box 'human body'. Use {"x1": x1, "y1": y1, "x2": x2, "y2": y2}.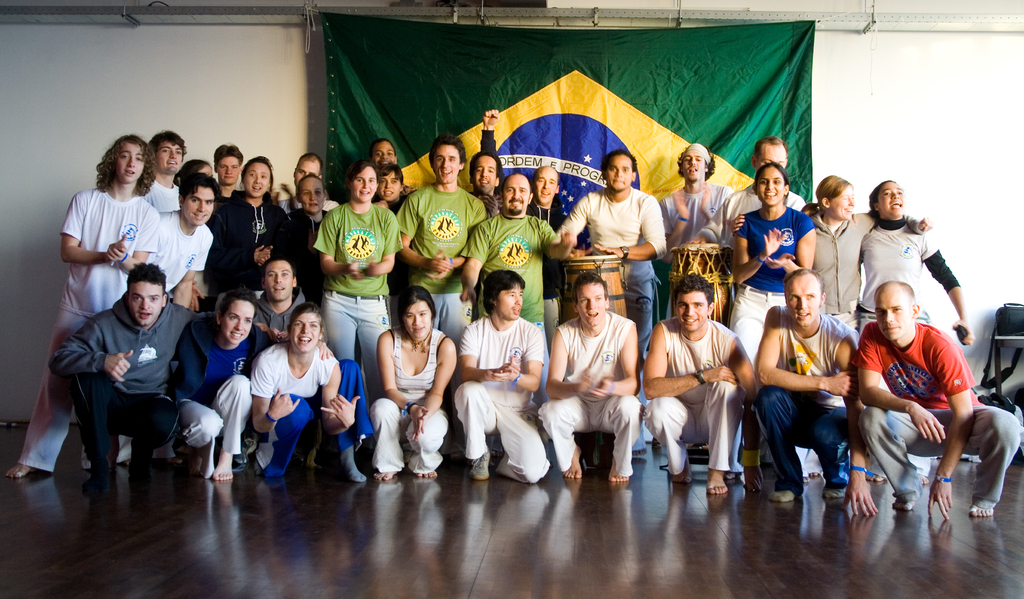
{"x1": 147, "y1": 126, "x2": 189, "y2": 211}.
